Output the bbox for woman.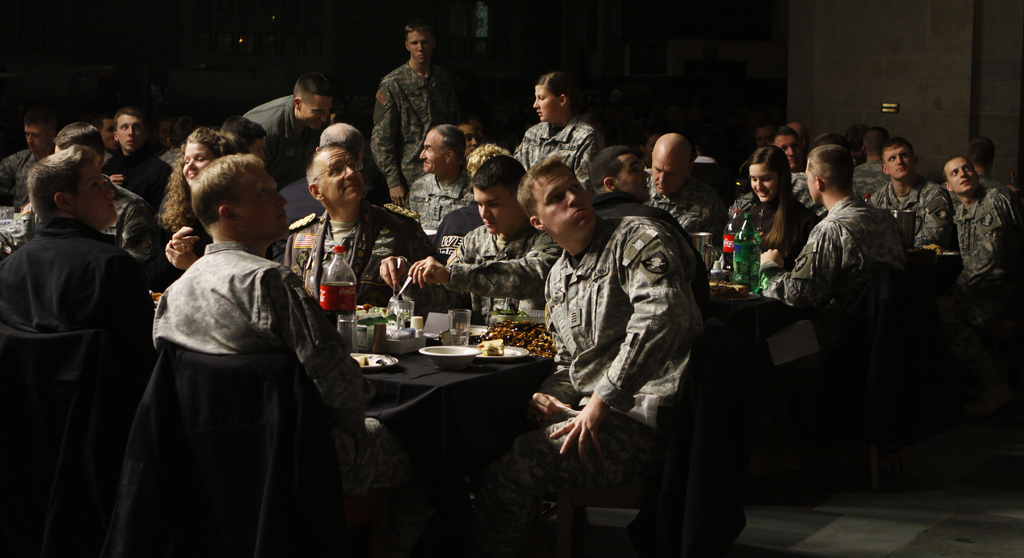
(x1=154, y1=129, x2=249, y2=280).
